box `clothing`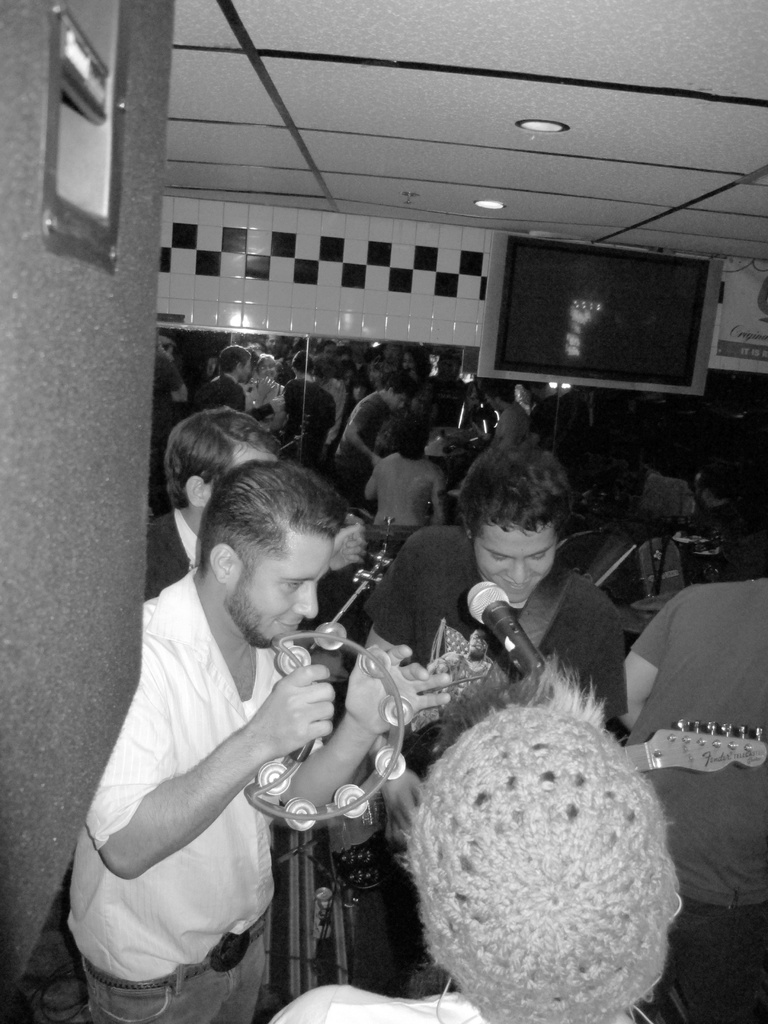
[70,534,364,1000]
